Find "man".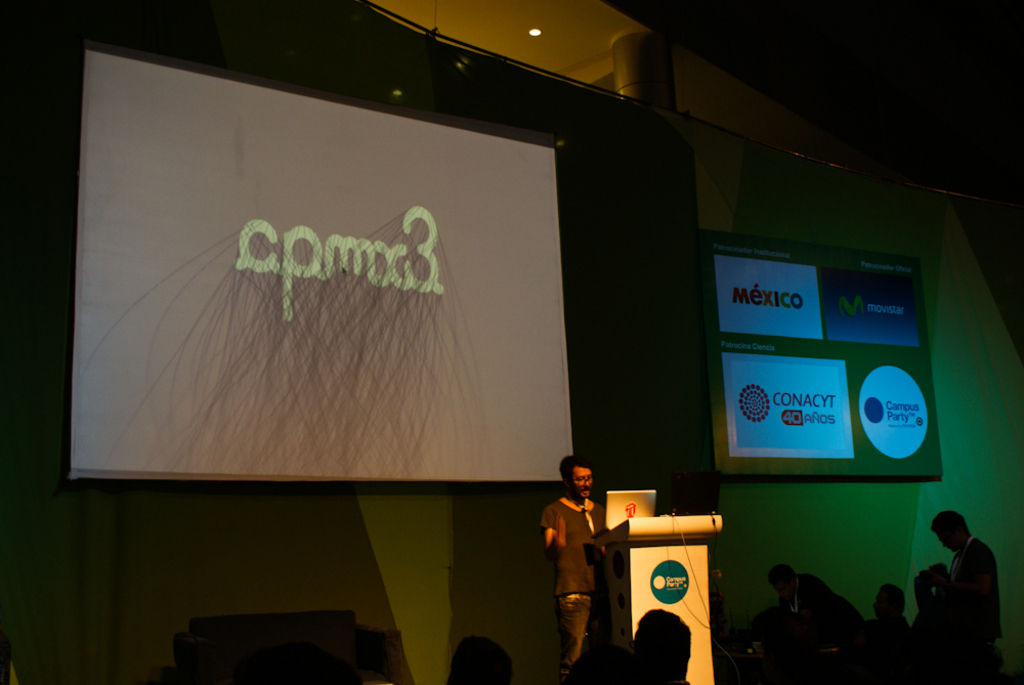
{"x1": 859, "y1": 586, "x2": 913, "y2": 651}.
